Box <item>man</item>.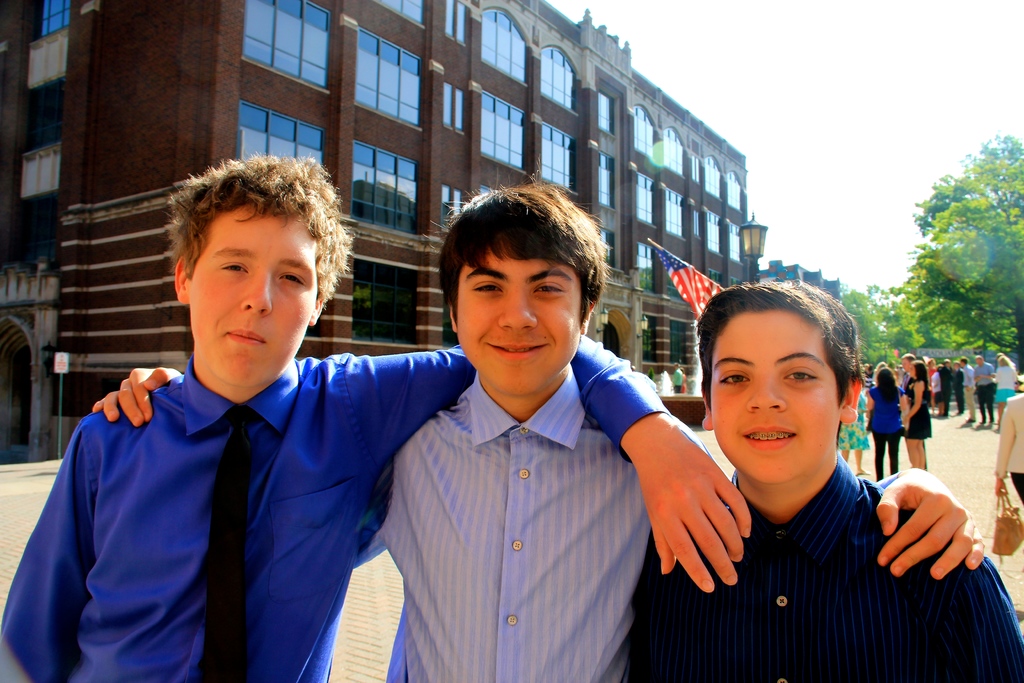
(x1=0, y1=147, x2=753, y2=682).
